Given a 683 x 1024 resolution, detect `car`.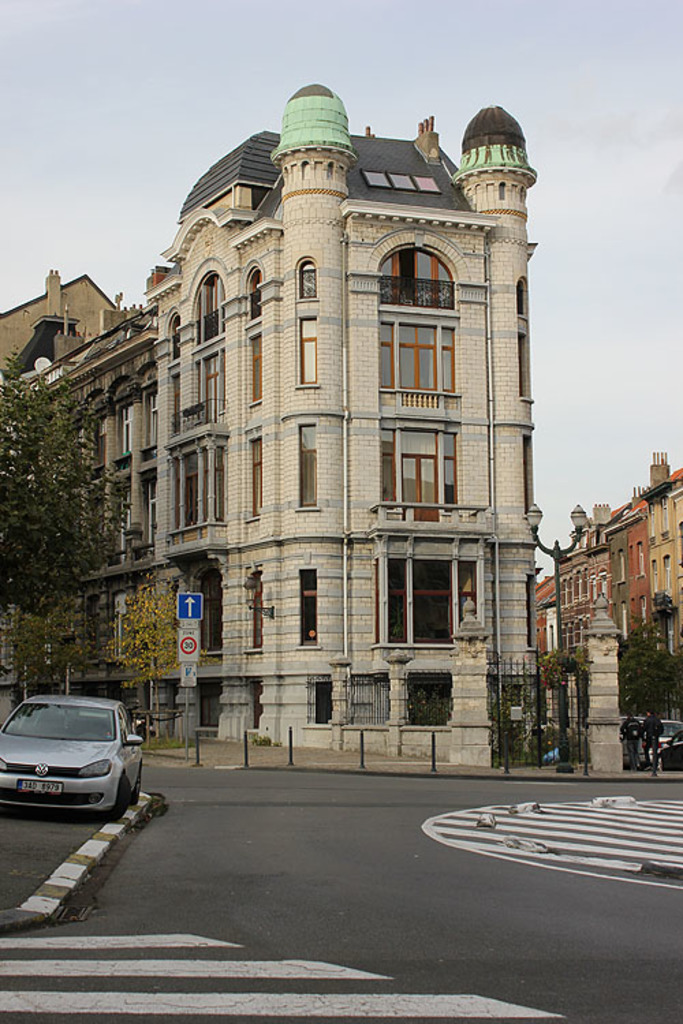
617,714,682,770.
